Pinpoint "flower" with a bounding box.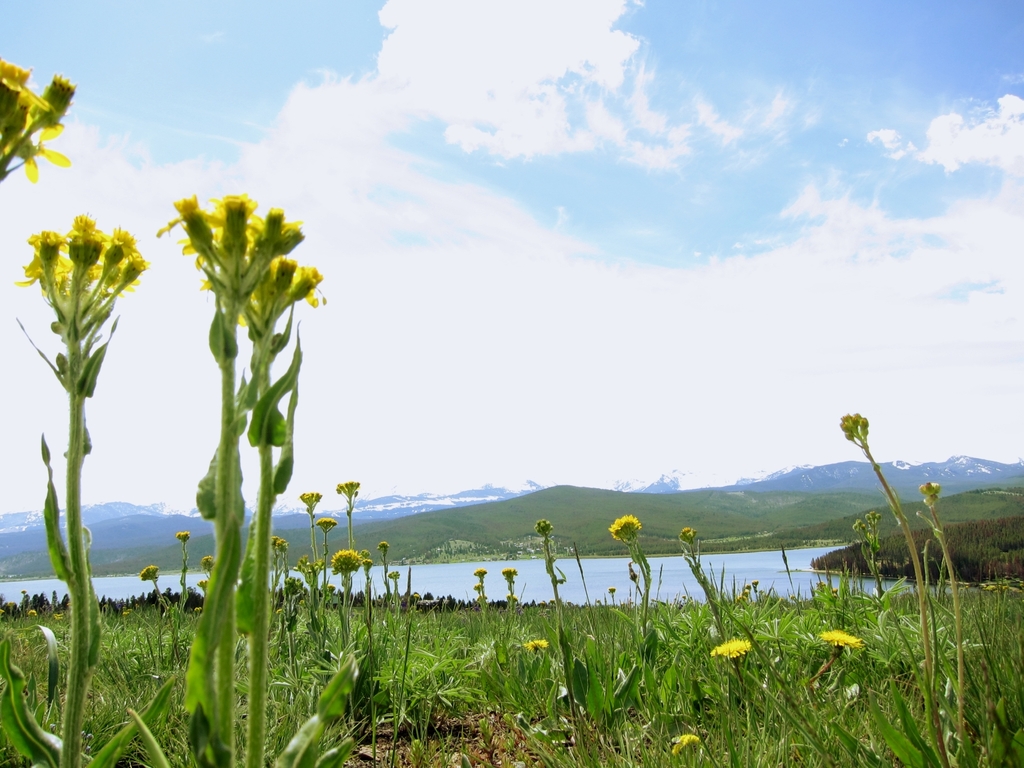
select_region(177, 532, 189, 539).
